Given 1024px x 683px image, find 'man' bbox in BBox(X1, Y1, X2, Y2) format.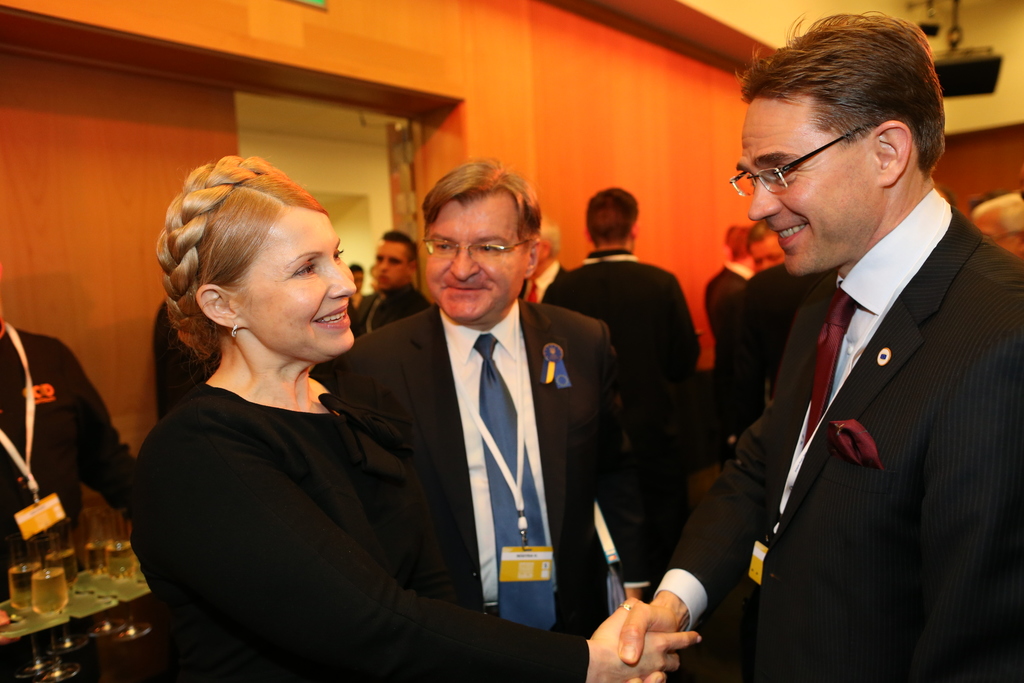
BBox(360, 230, 435, 342).
